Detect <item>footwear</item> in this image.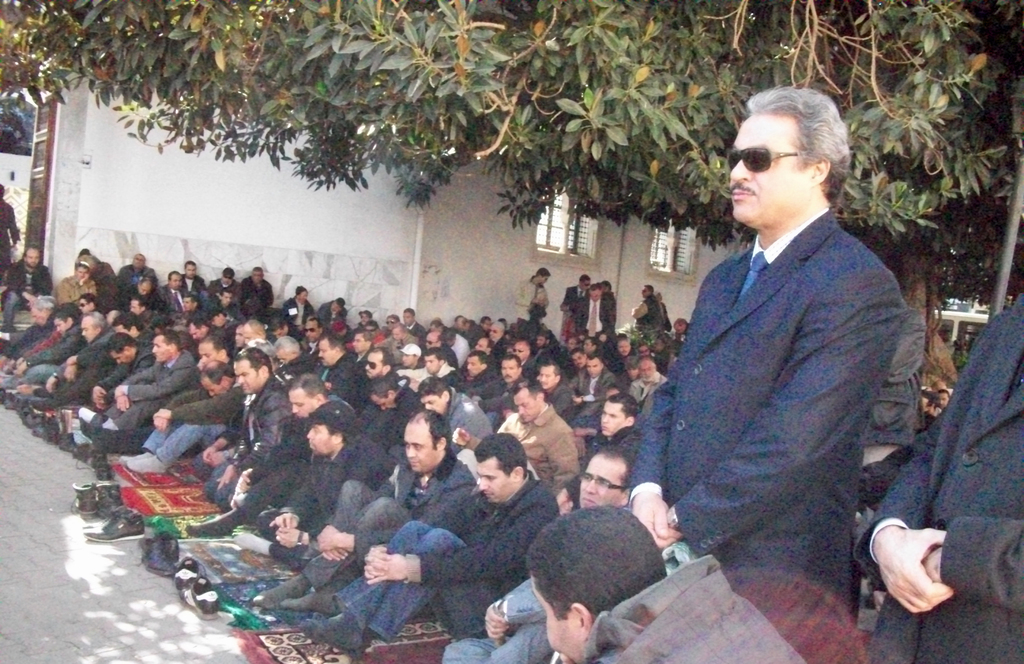
Detection: <region>85, 480, 123, 510</region>.
